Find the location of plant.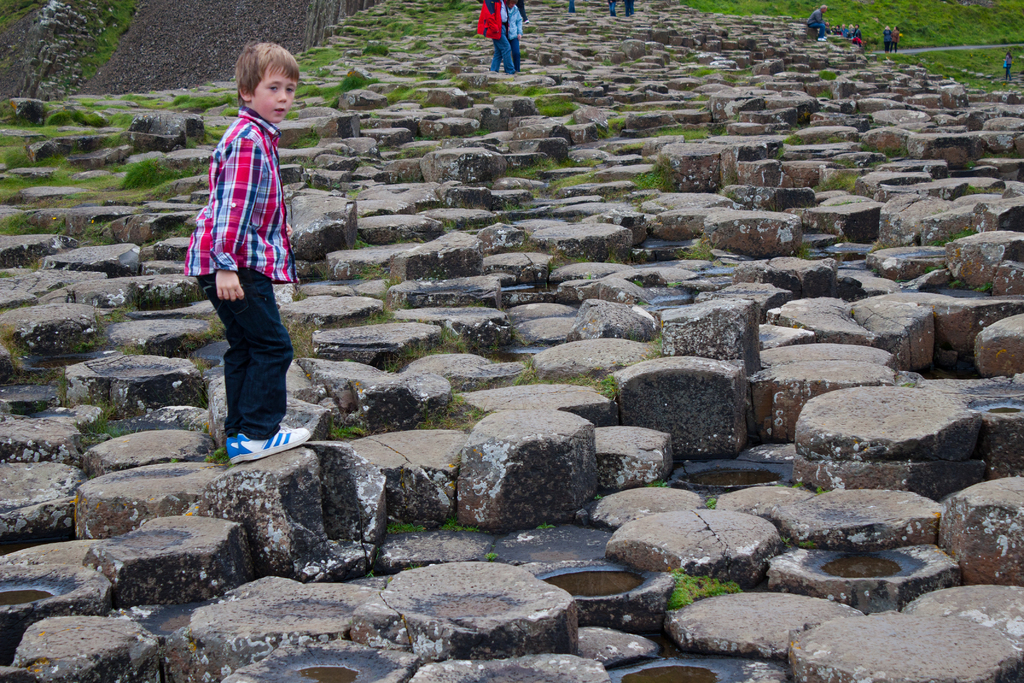
Location: bbox=[509, 351, 585, 392].
